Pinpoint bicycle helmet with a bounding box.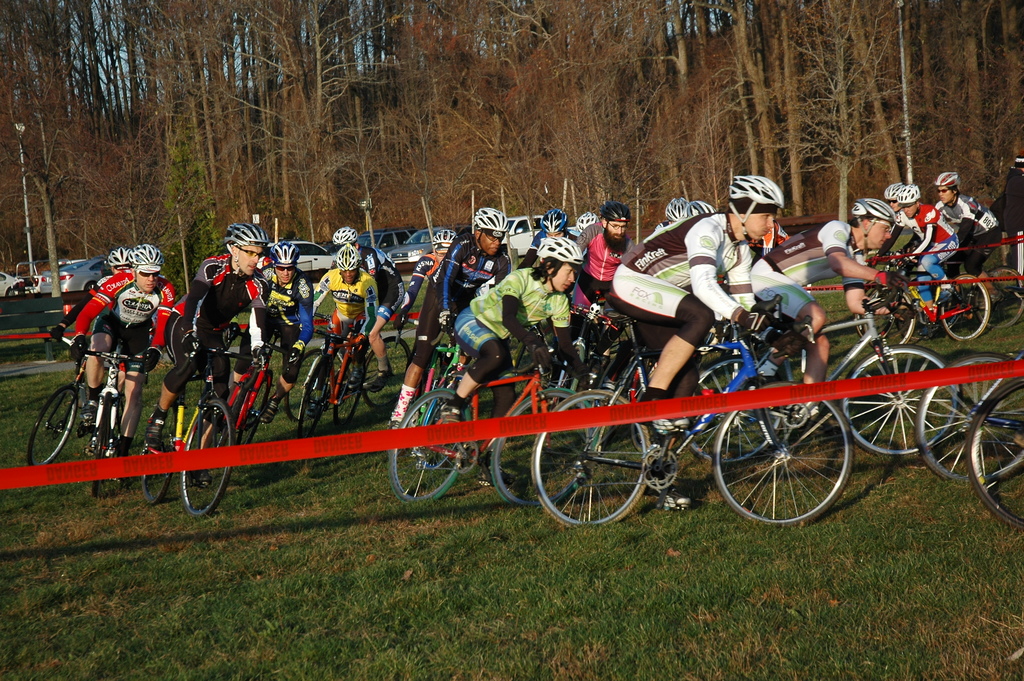
<region>262, 245, 298, 268</region>.
